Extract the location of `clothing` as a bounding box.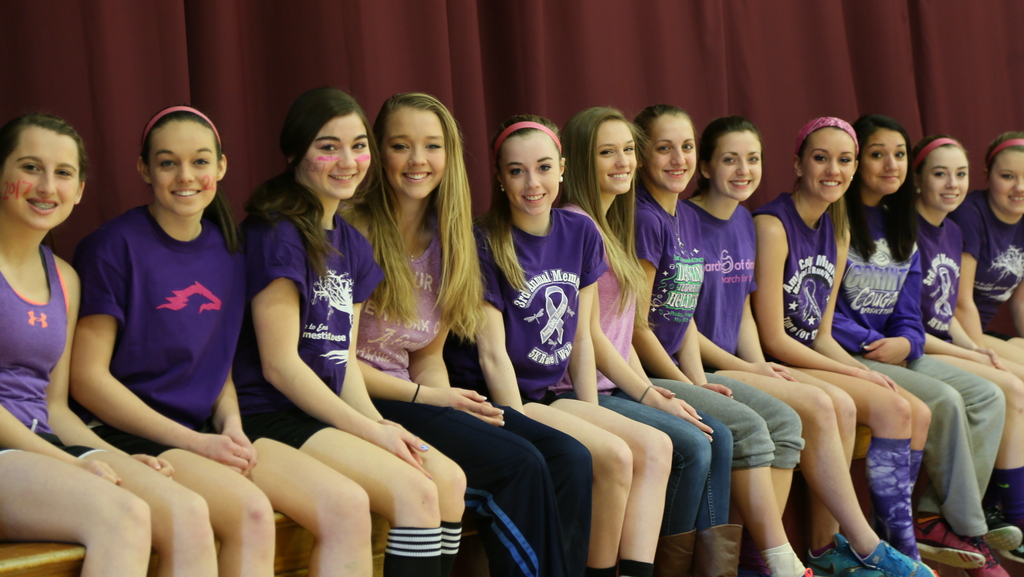
544,200,732,536.
